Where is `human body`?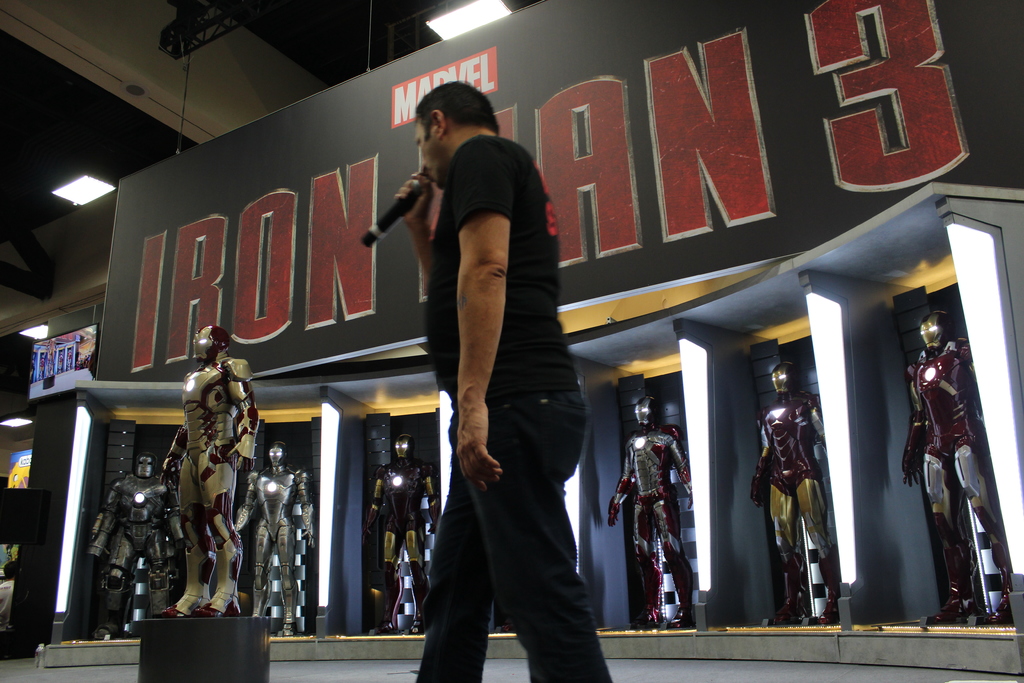
l=360, t=452, r=441, b=636.
